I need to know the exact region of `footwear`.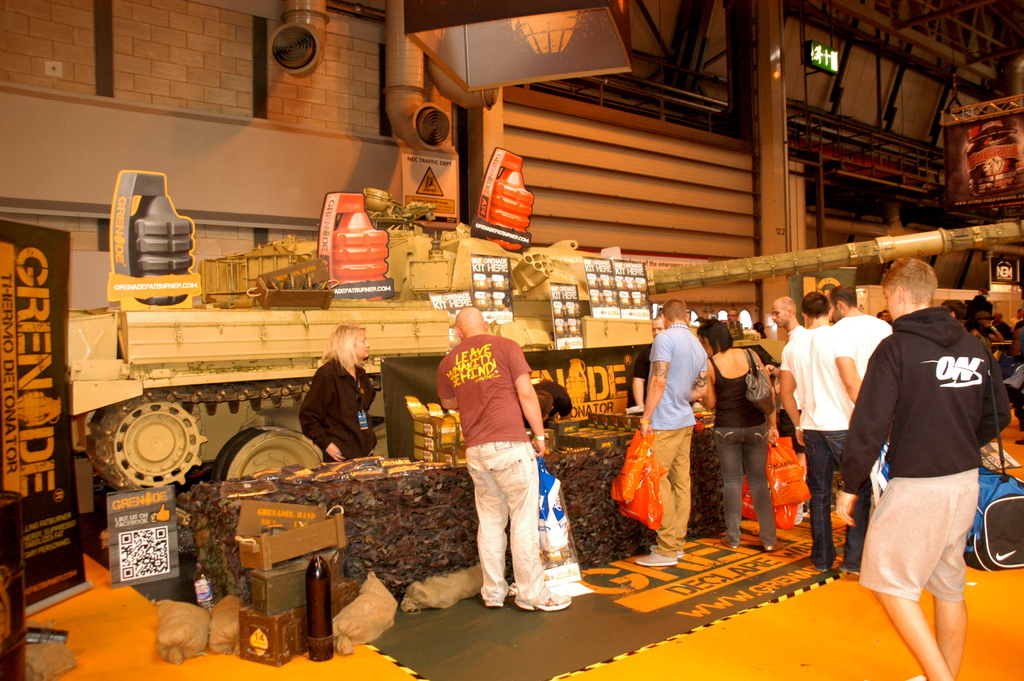
Region: (721,535,737,549).
